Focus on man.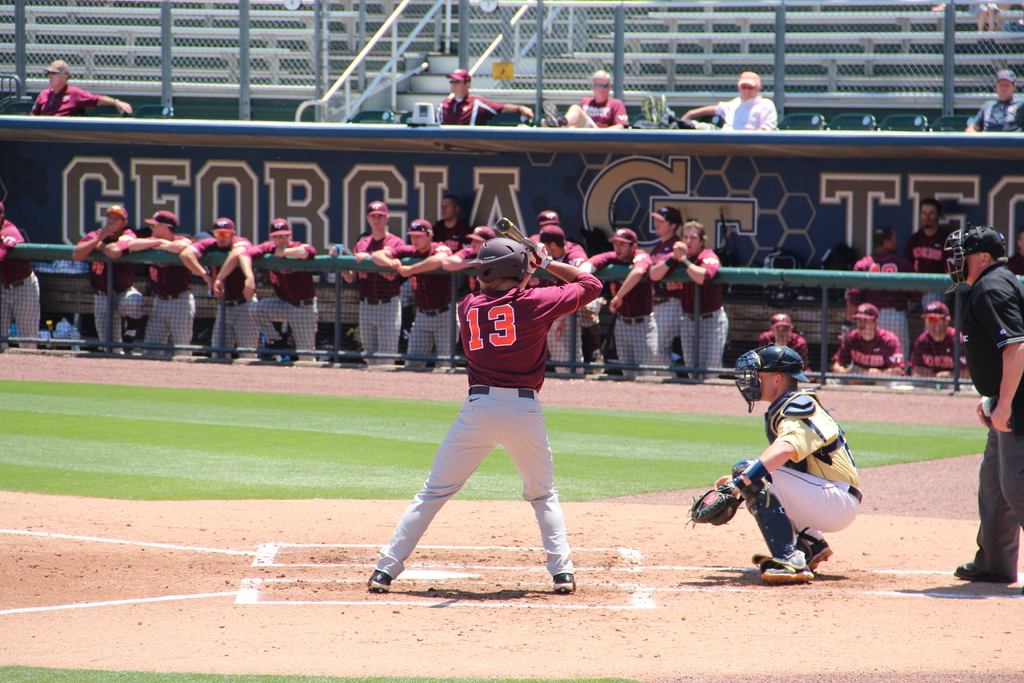
Focused at 681, 65, 776, 128.
